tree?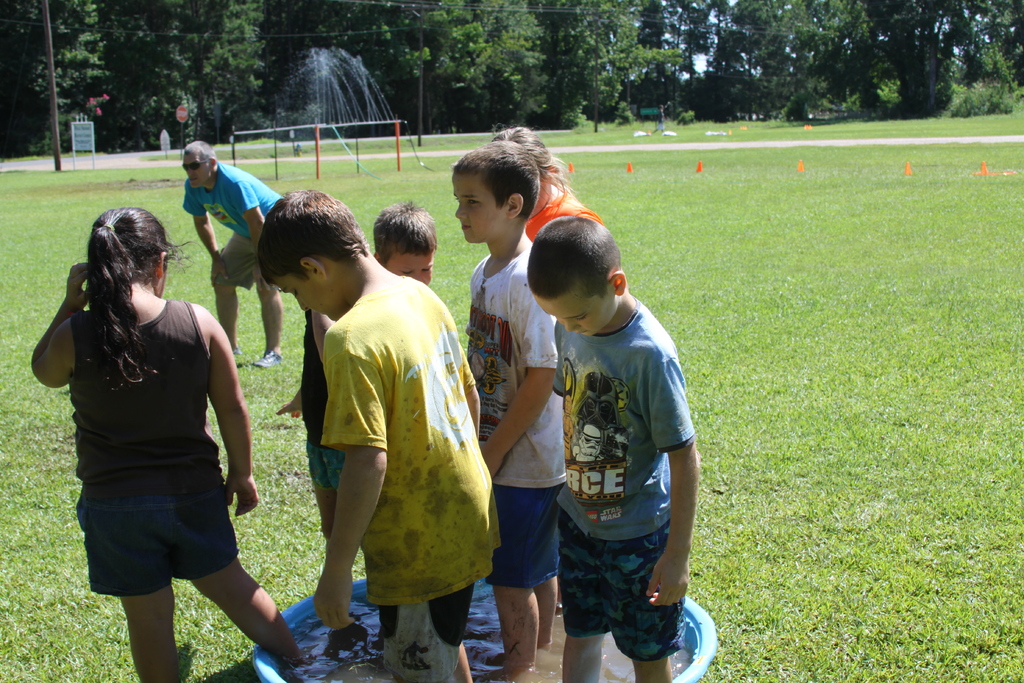
pyautogui.locateOnScreen(619, 0, 692, 139)
